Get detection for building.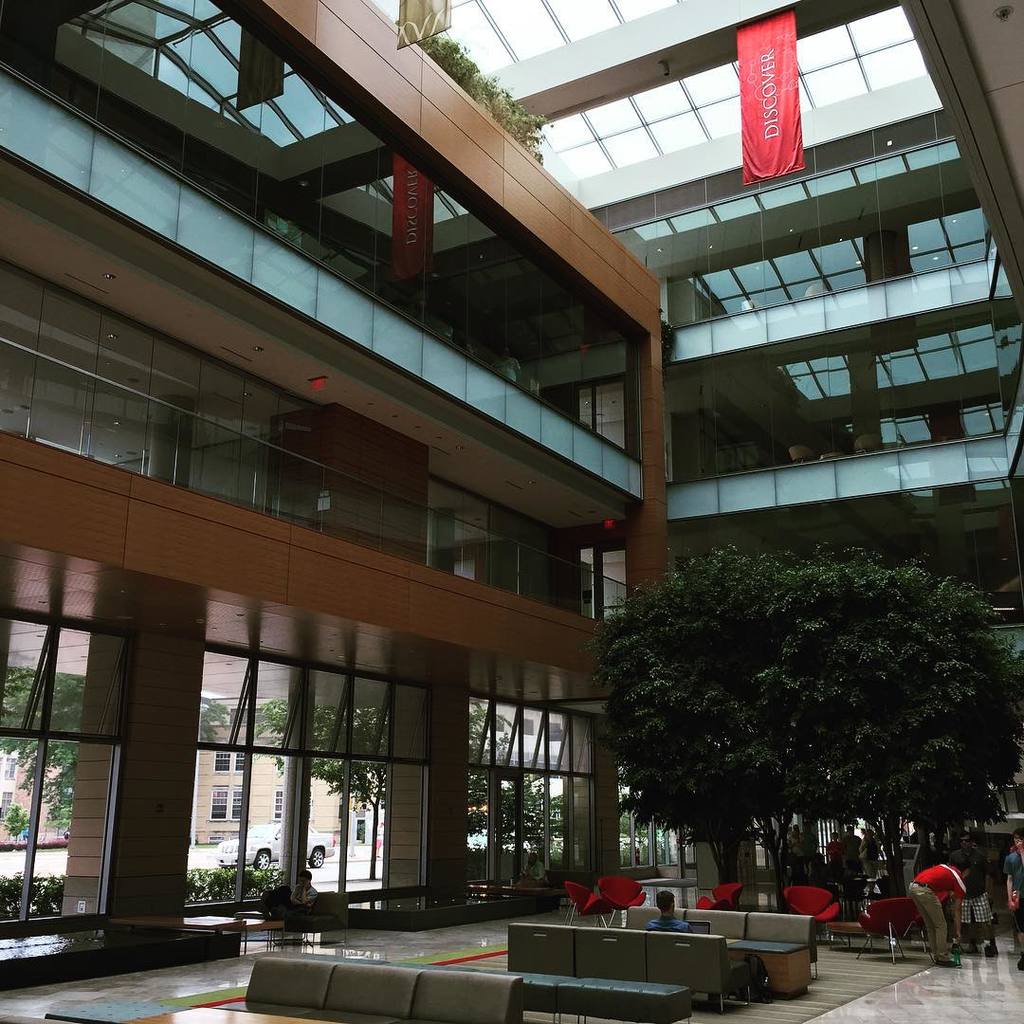
Detection: [x1=0, y1=747, x2=78, y2=842].
